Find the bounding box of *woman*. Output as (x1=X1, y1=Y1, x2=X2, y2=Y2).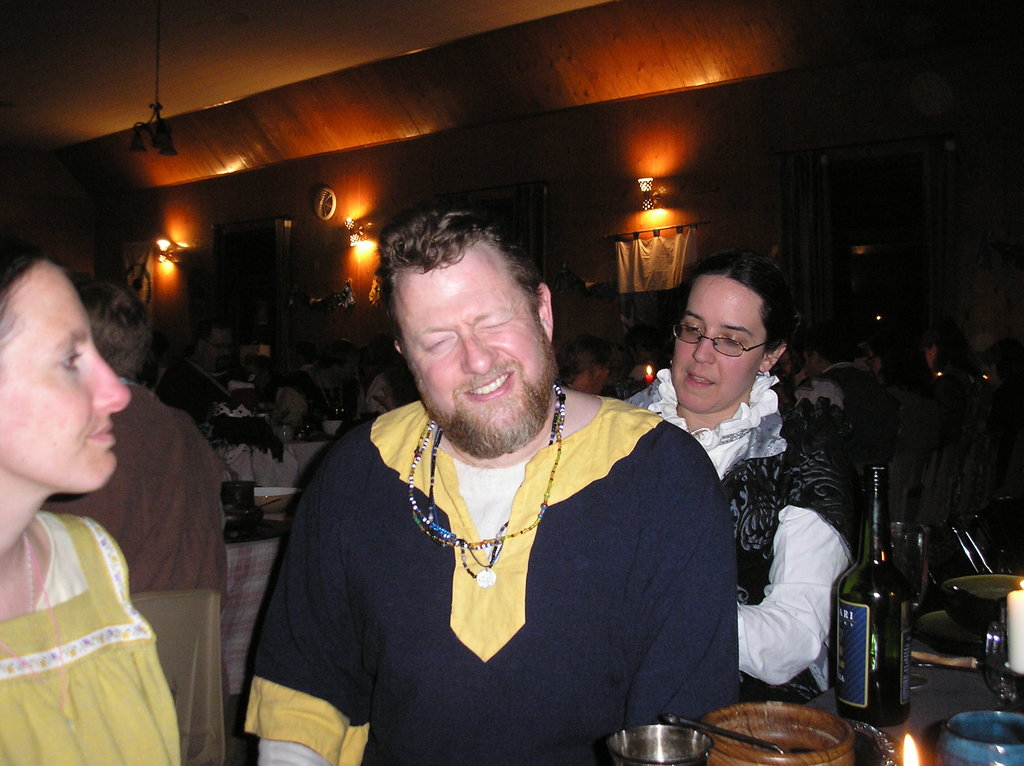
(x1=633, y1=254, x2=842, y2=747).
